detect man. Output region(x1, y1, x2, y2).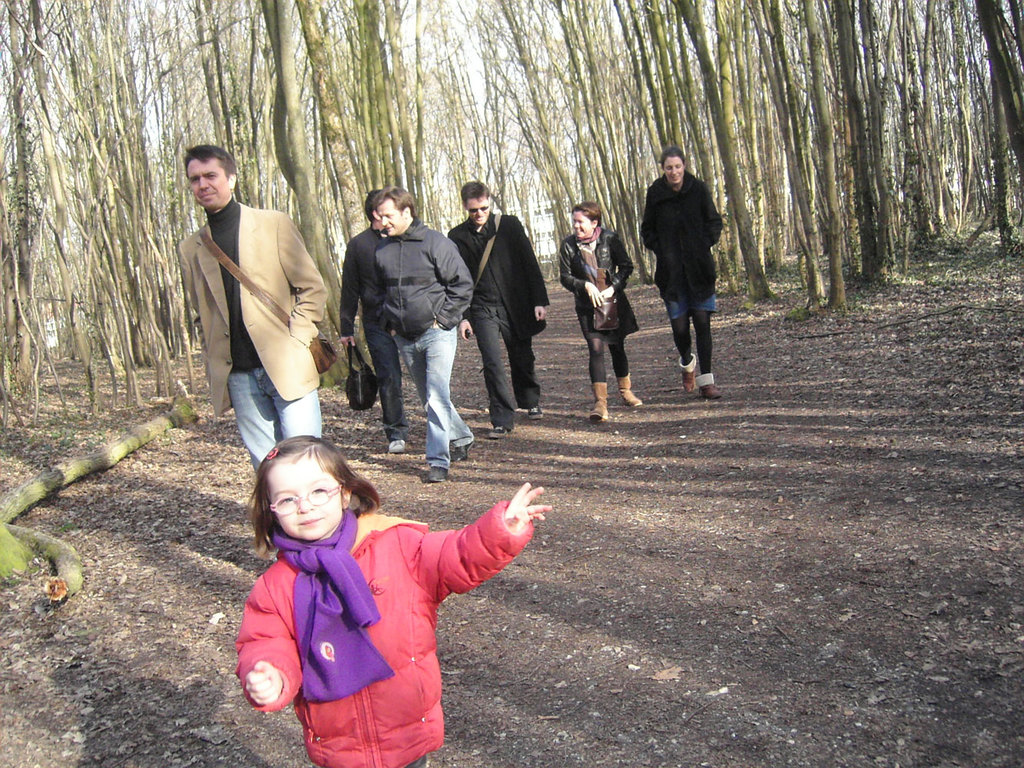
region(179, 149, 353, 510).
